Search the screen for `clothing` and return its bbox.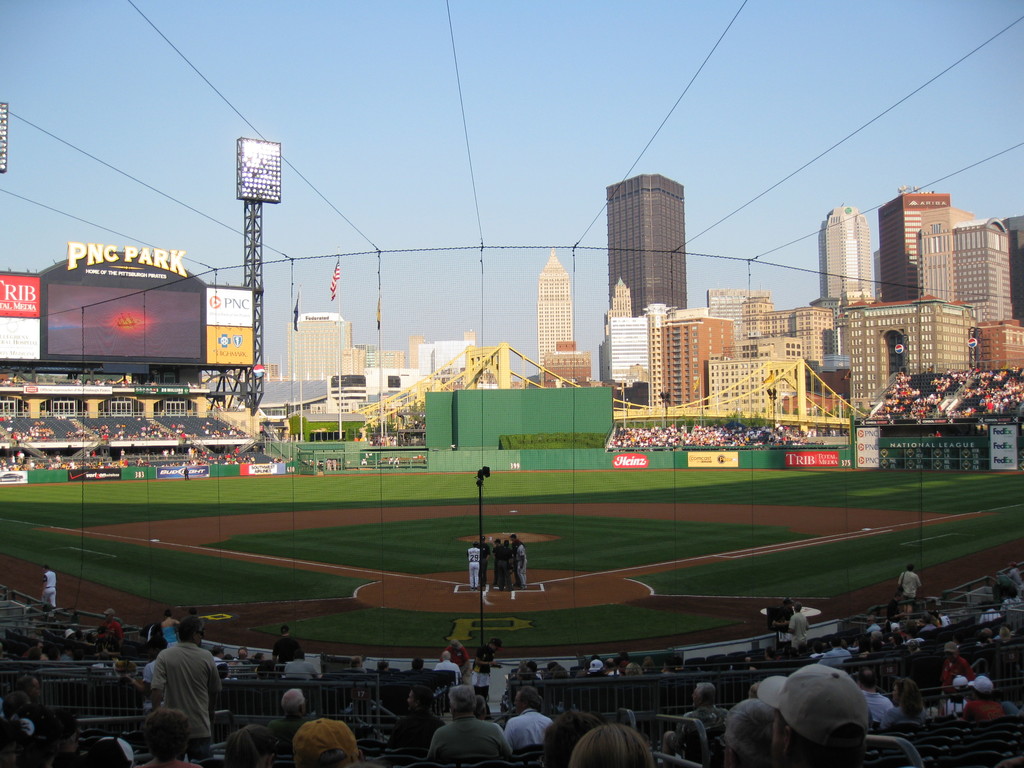
Found: 790:610:808:648.
